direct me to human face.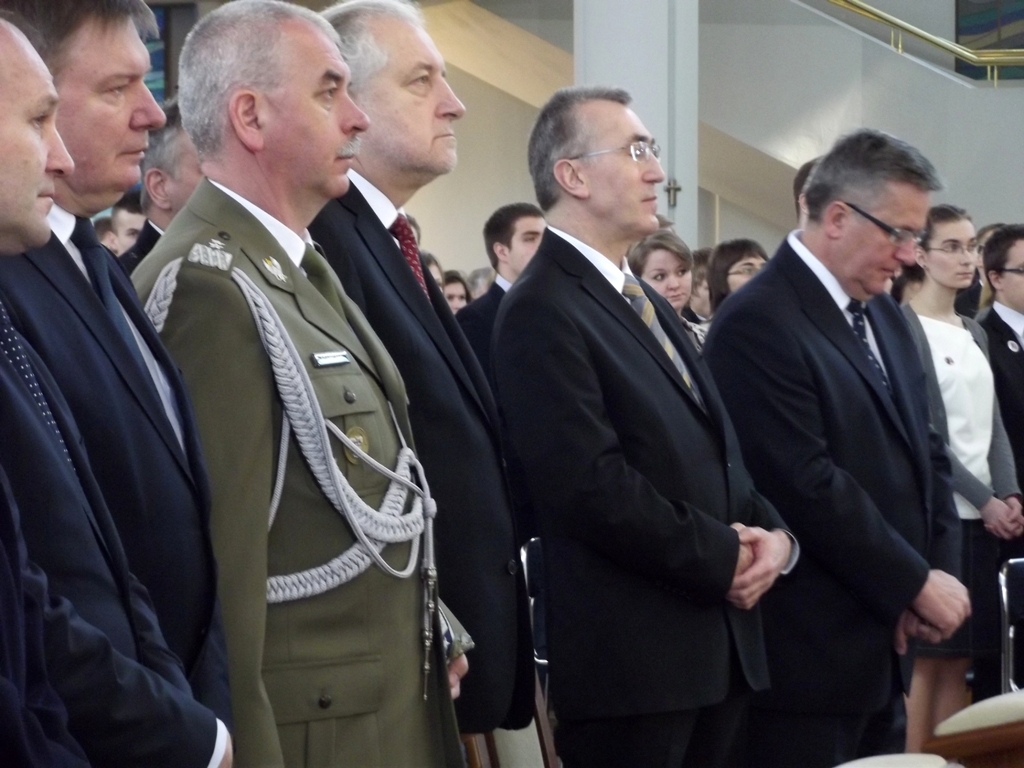
Direction: (584, 102, 662, 234).
